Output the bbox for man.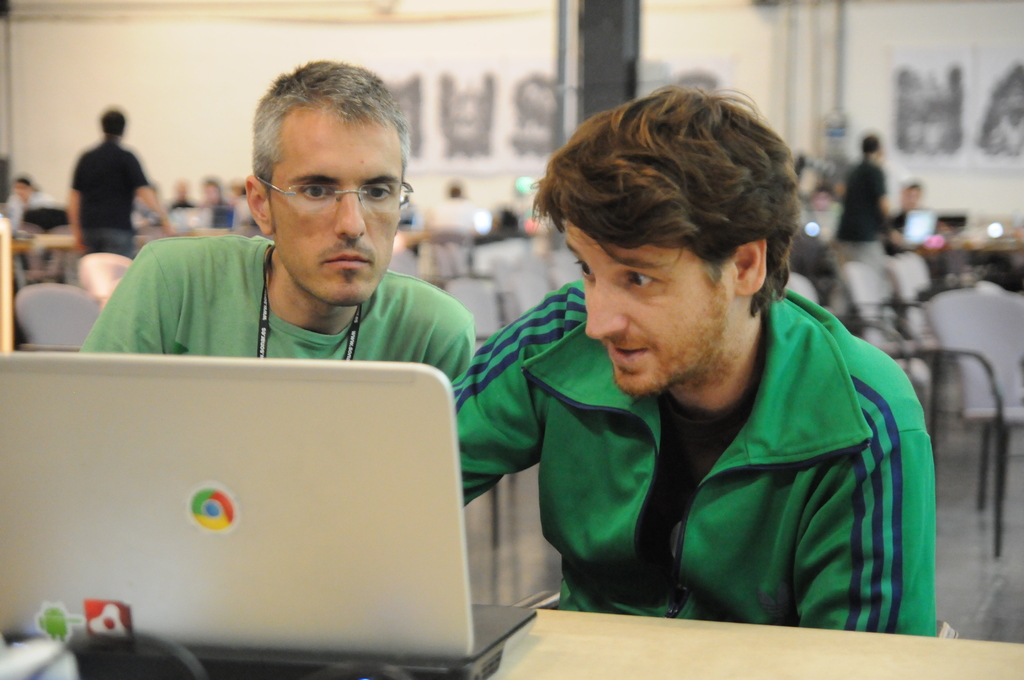
70:53:477:389.
